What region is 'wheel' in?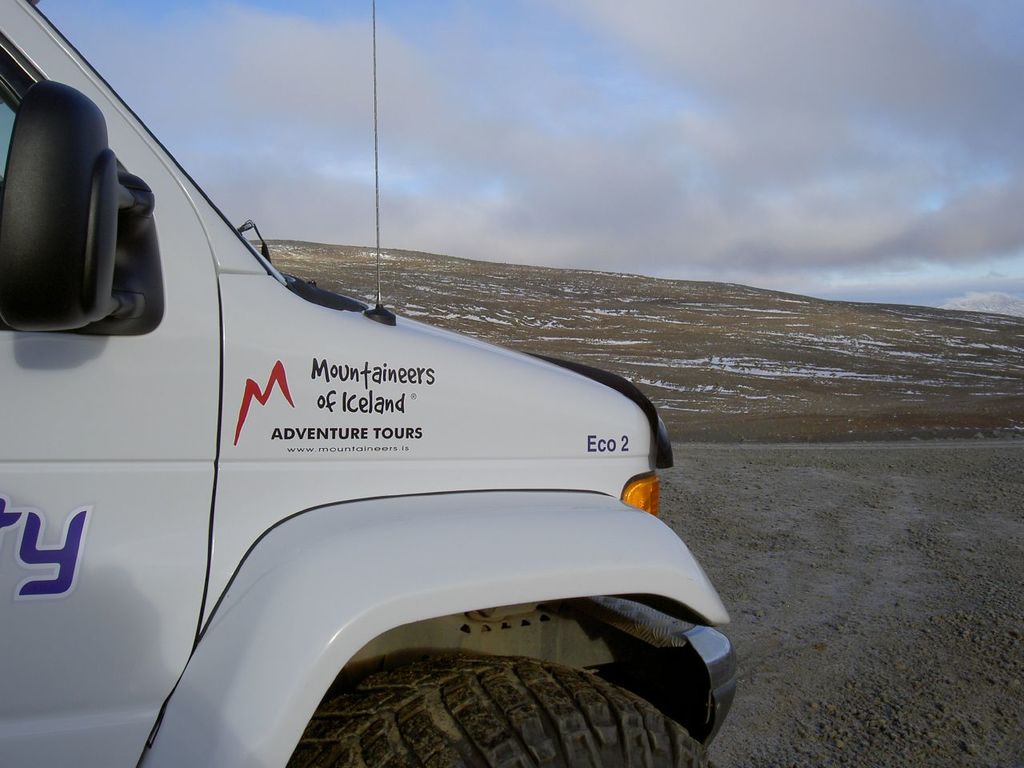
bbox=(284, 657, 719, 767).
